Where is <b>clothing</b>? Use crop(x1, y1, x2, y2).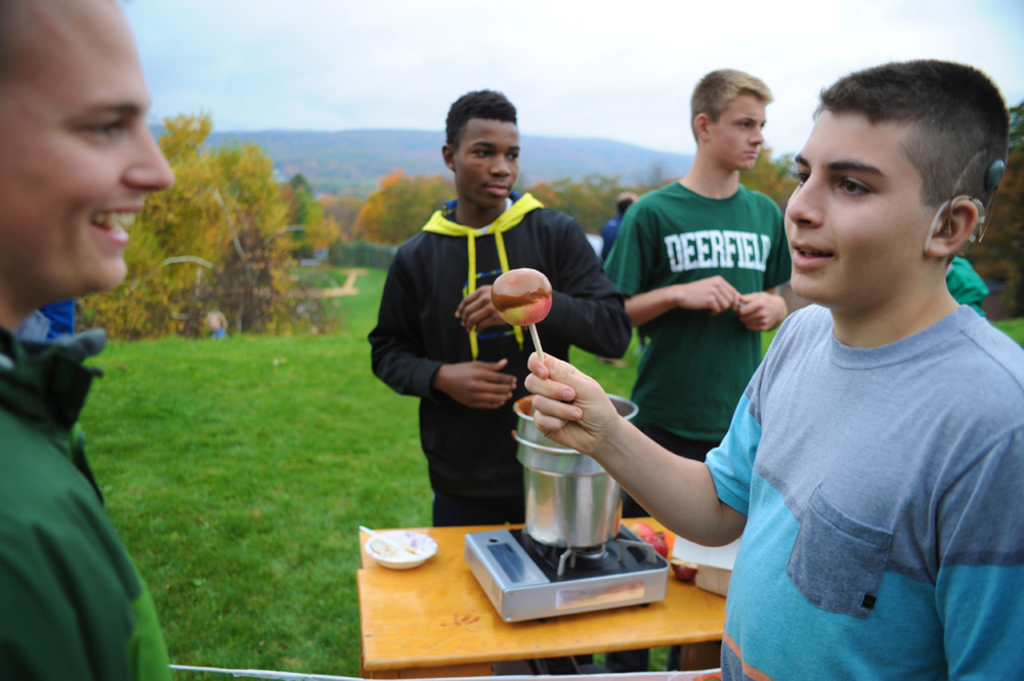
crop(607, 174, 794, 519).
